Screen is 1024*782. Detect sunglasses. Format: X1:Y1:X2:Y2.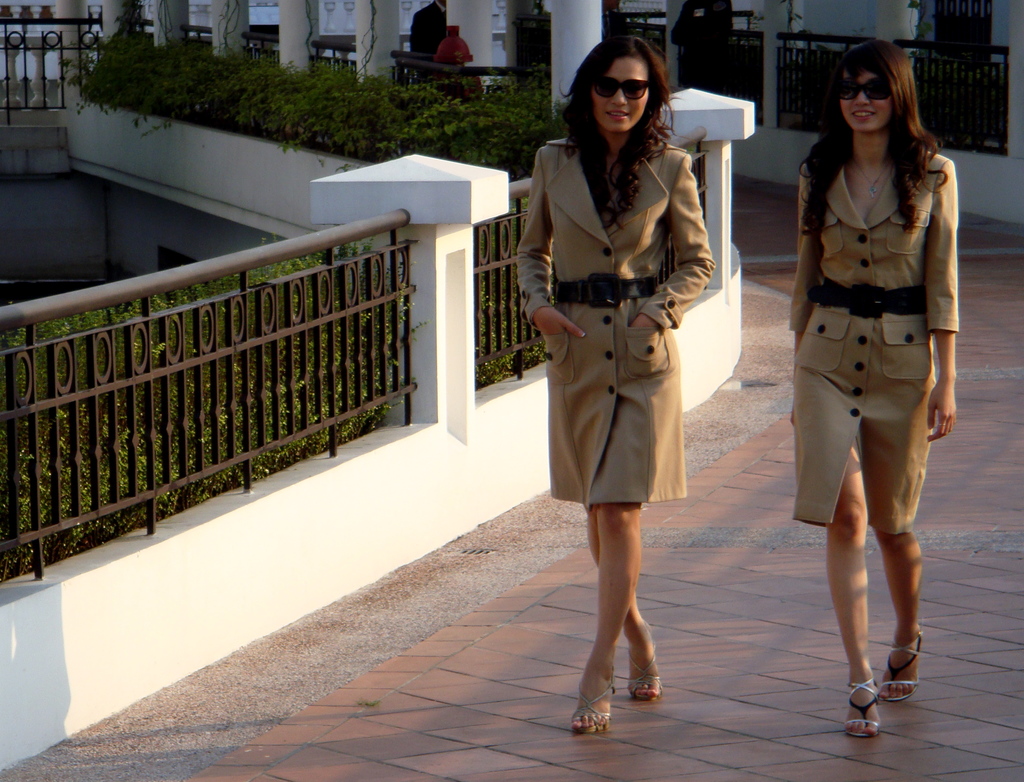
592:77:649:102.
